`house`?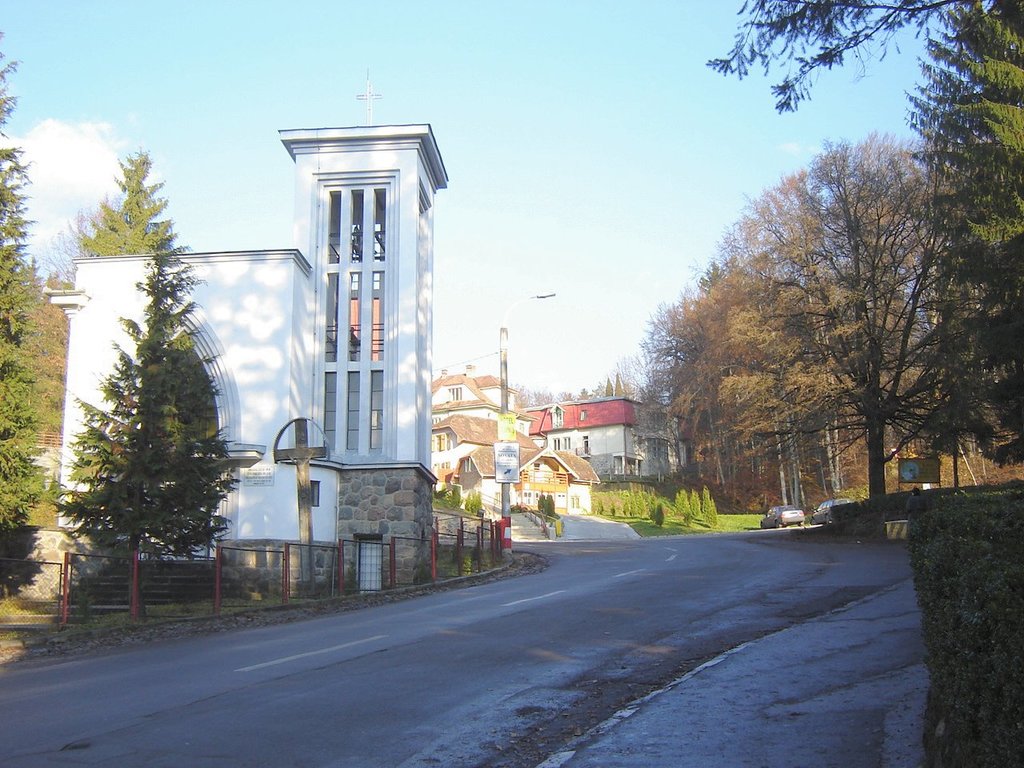
box=[519, 398, 674, 492]
